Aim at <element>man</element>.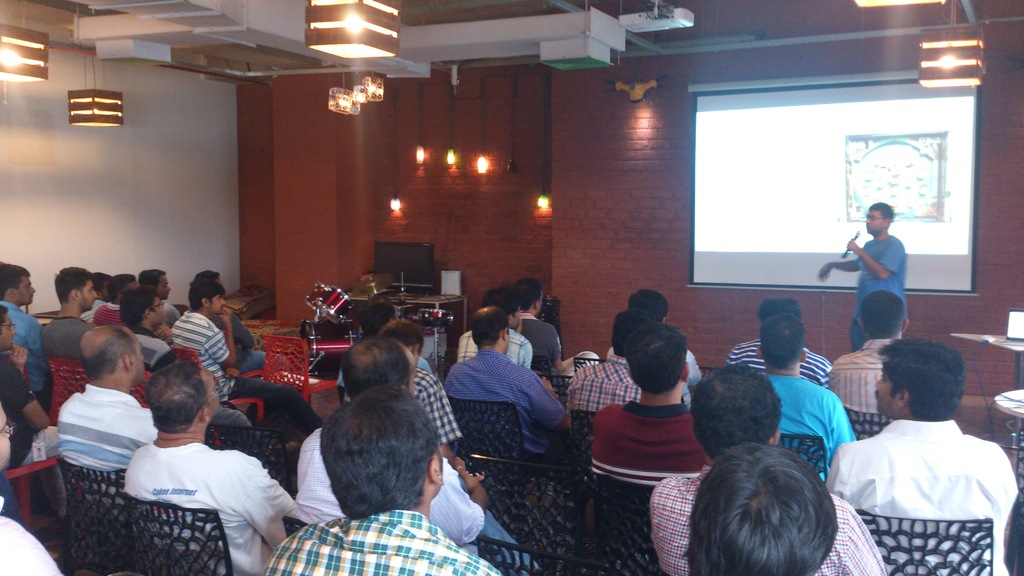
Aimed at 0,259,47,362.
